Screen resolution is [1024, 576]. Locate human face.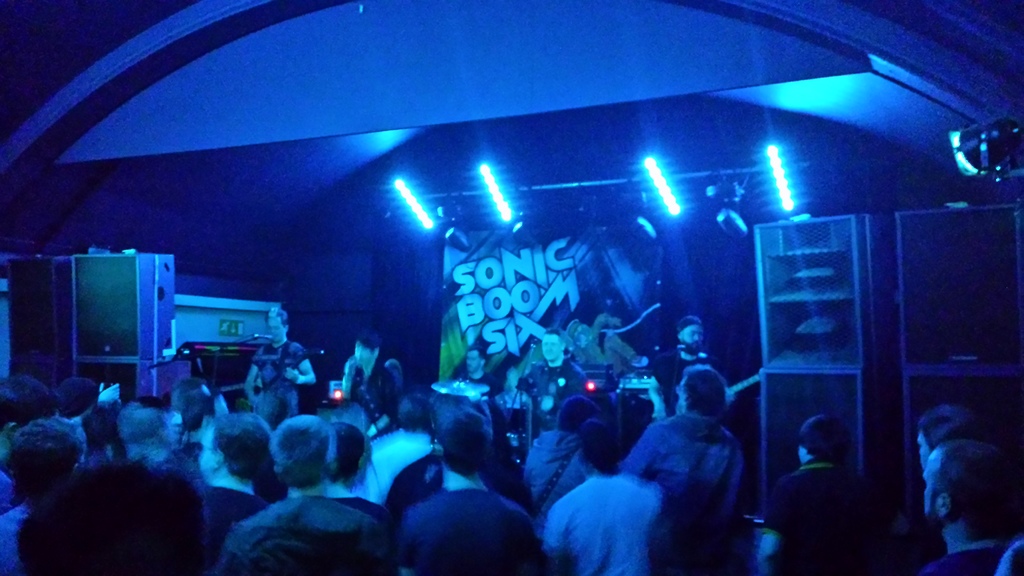
bbox(540, 331, 560, 363).
